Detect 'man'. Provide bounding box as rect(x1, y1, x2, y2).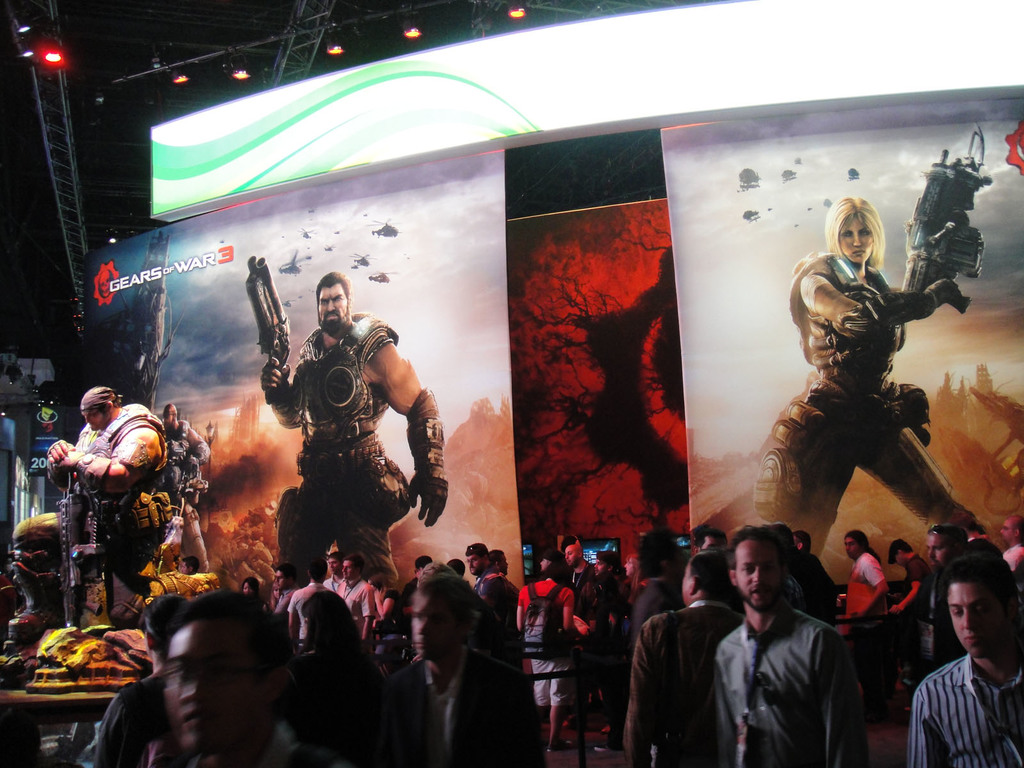
rect(176, 561, 200, 574).
